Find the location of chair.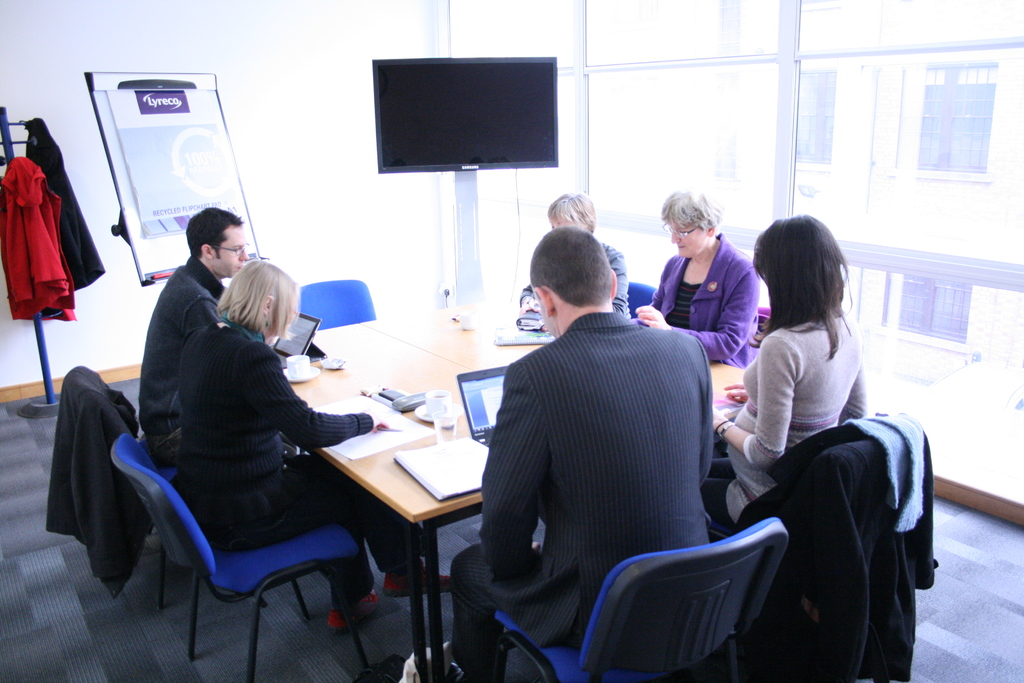
Location: crop(627, 282, 660, 324).
